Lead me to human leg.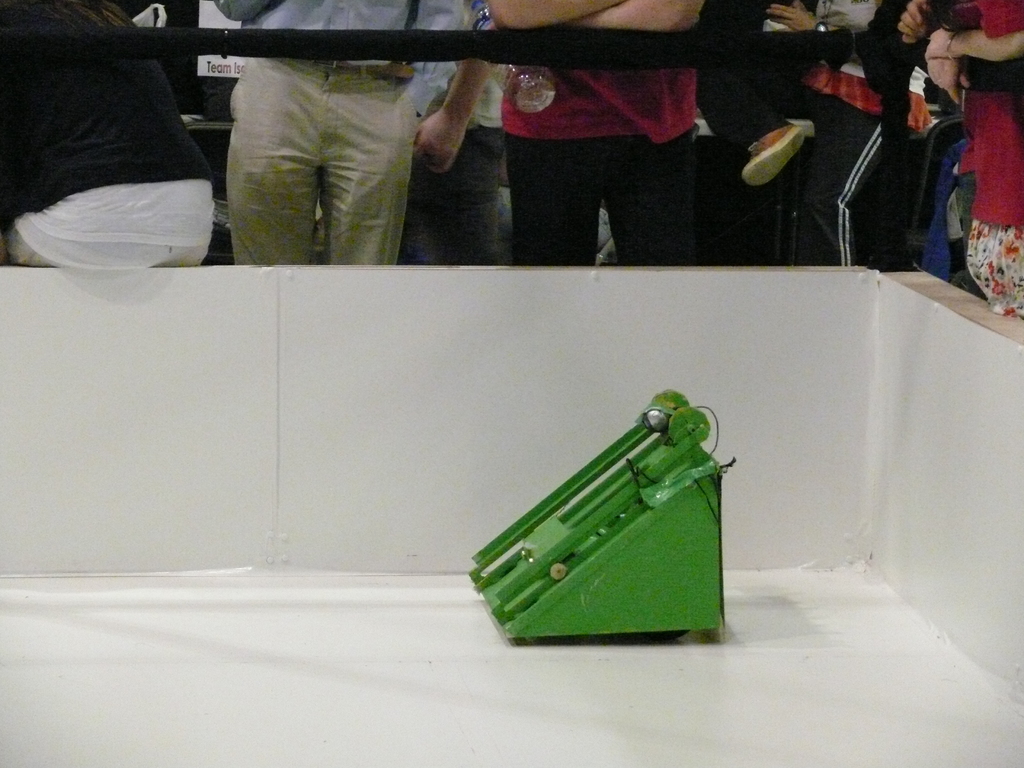
Lead to <bbox>502, 95, 599, 264</bbox>.
